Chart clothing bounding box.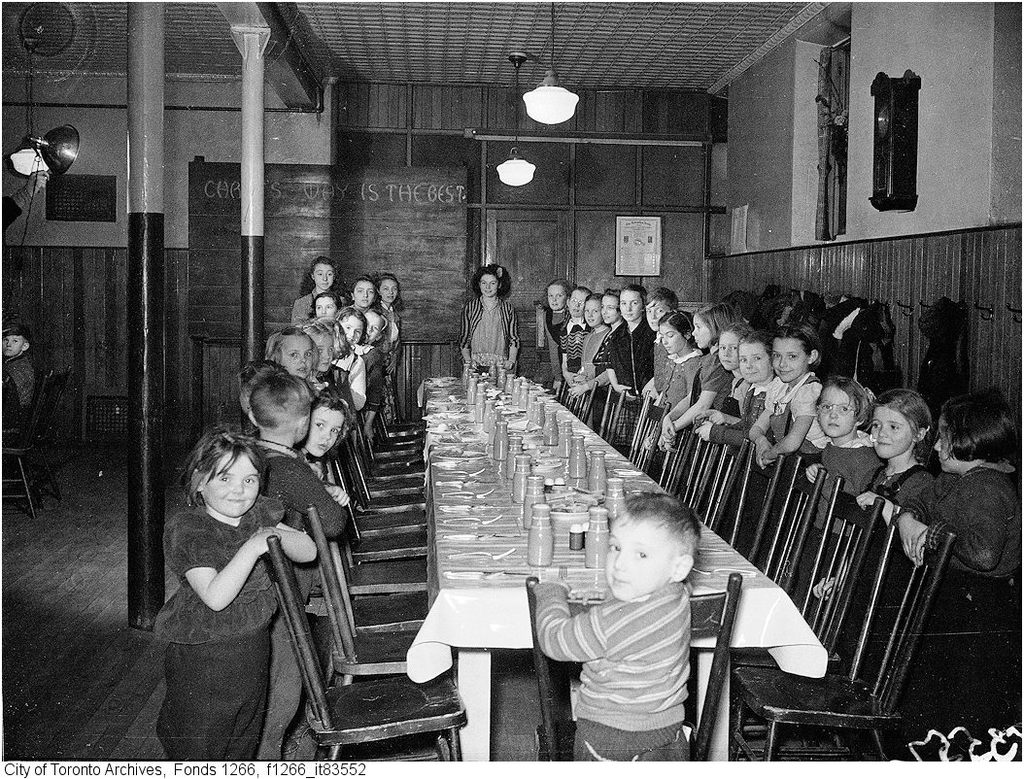
Charted: bbox(798, 432, 879, 624).
